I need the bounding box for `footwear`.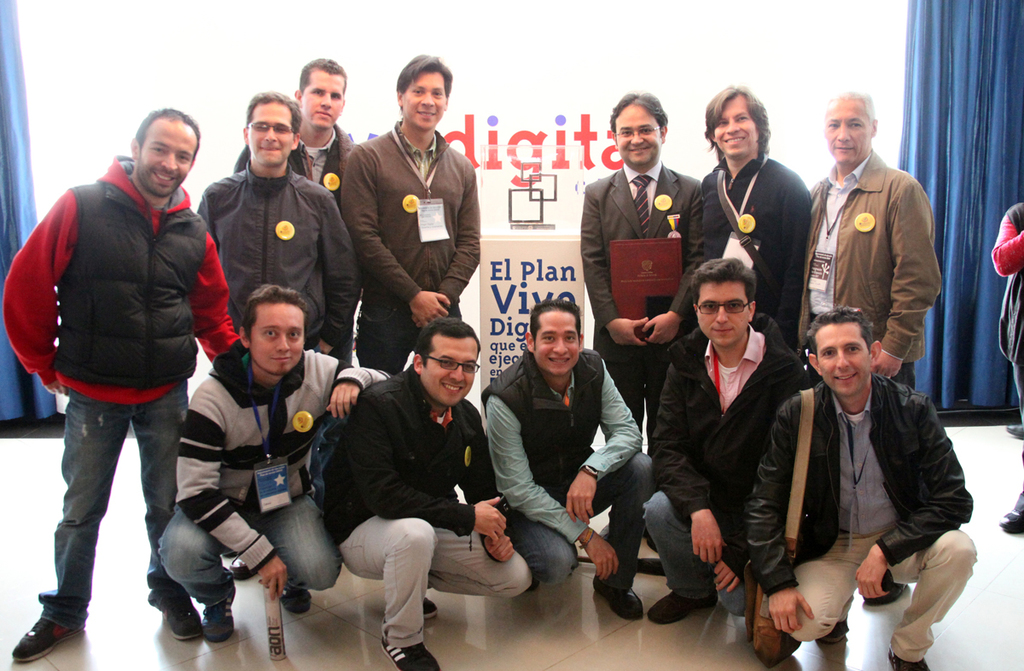
Here it is: <bbox>381, 639, 440, 670</bbox>.
